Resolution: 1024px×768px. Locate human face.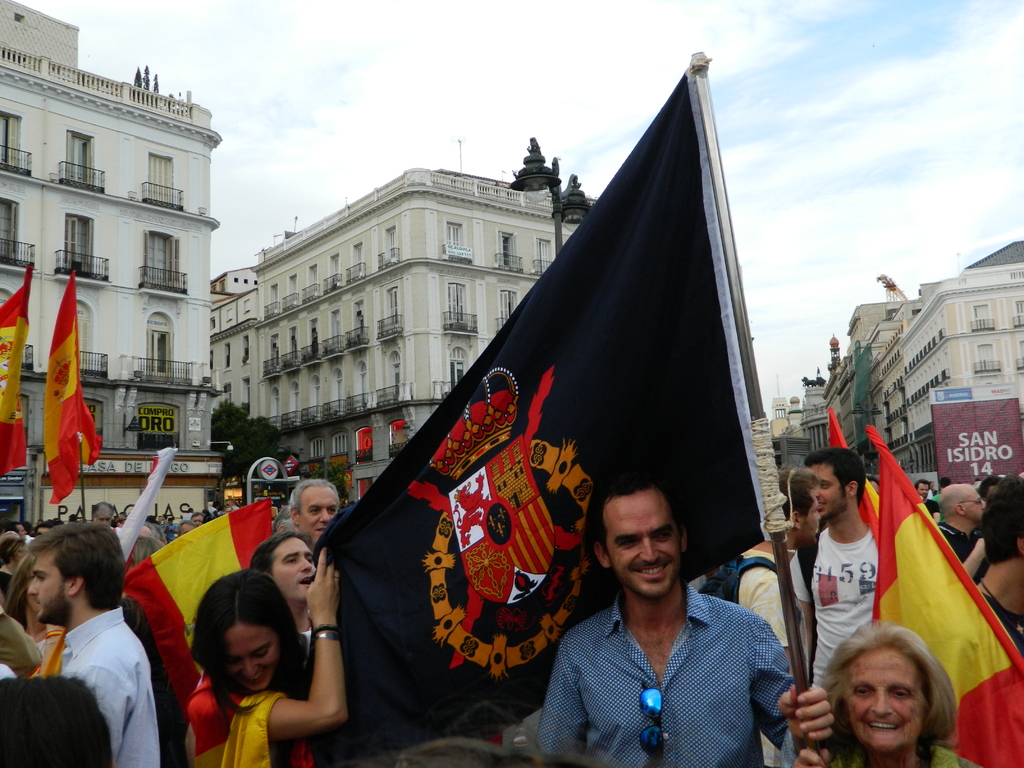
[left=31, top=551, right=70, bottom=623].
